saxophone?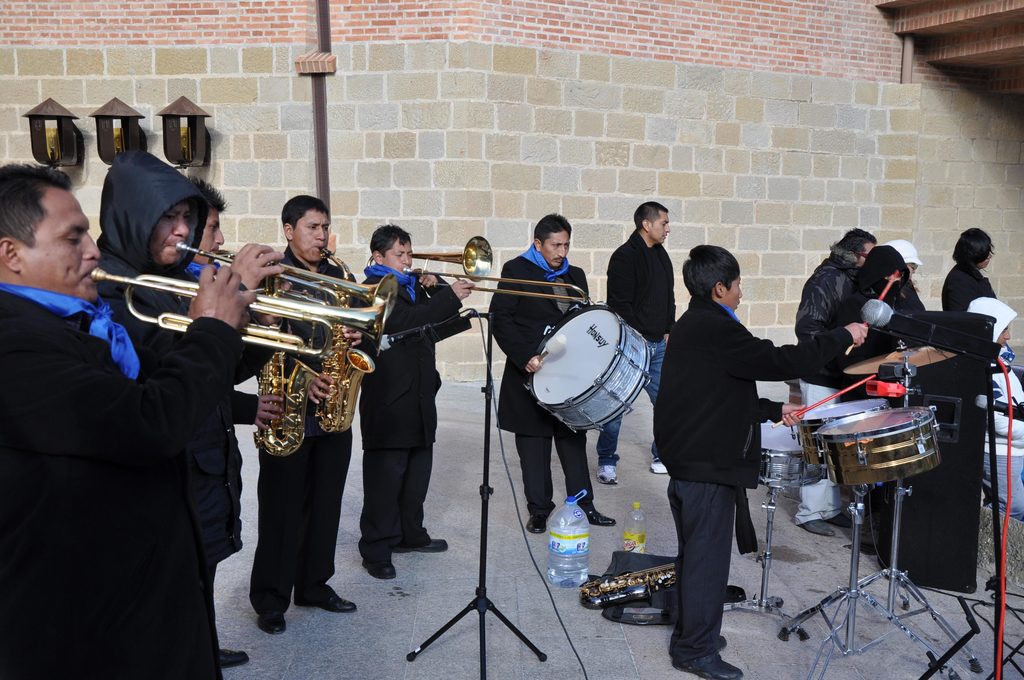
BBox(217, 253, 316, 462)
